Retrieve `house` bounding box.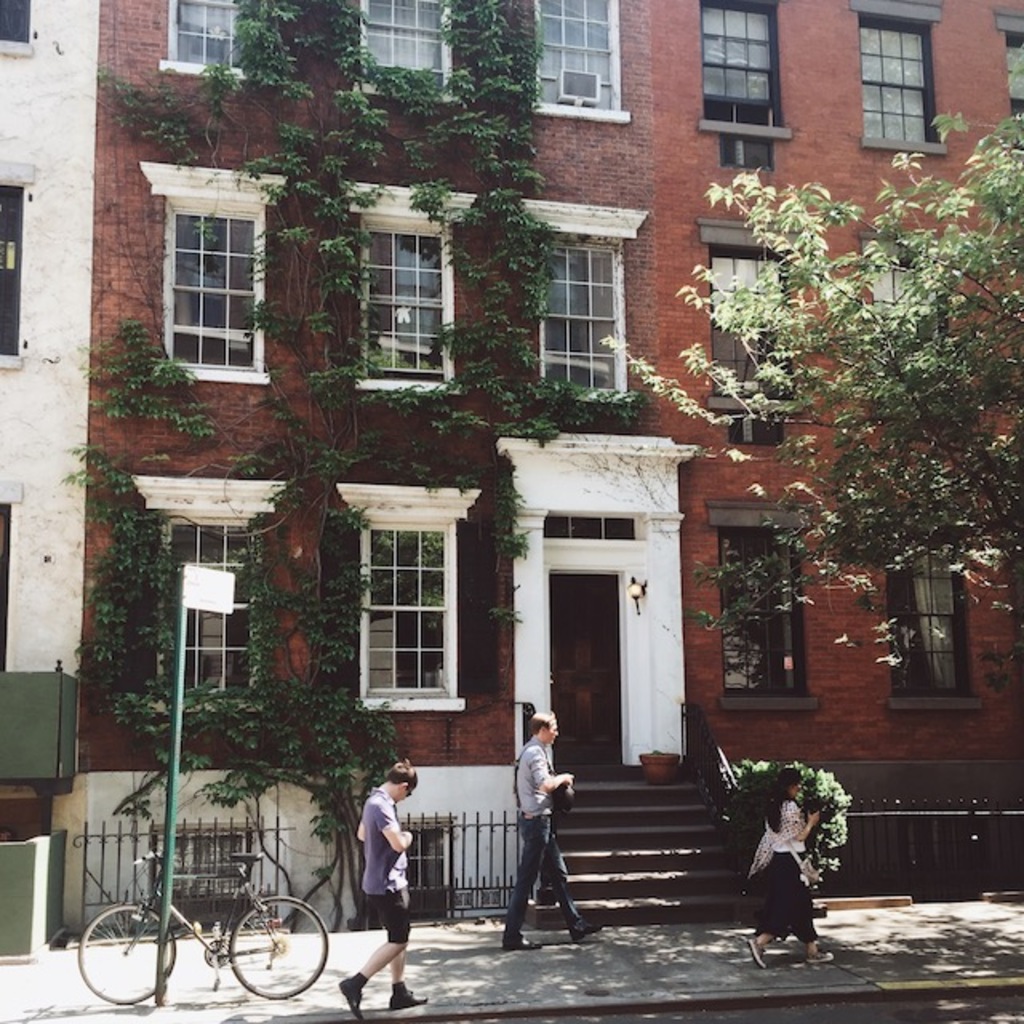
Bounding box: 0 0 1022 933.
